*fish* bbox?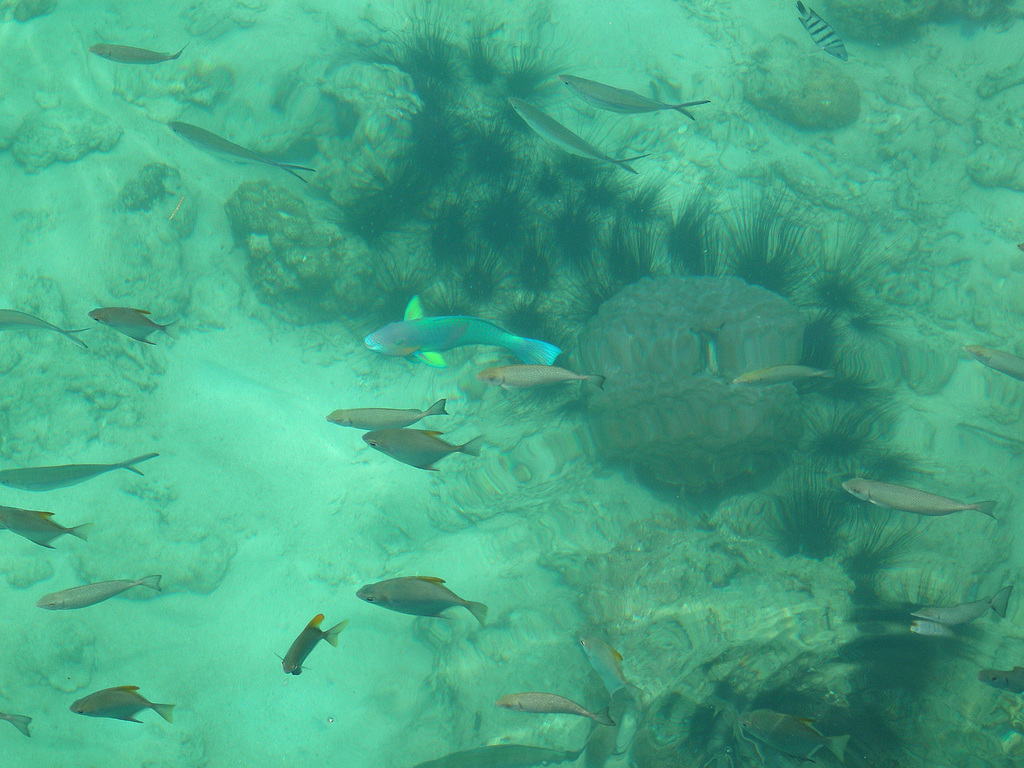
x1=963, y1=346, x2=1023, y2=378
